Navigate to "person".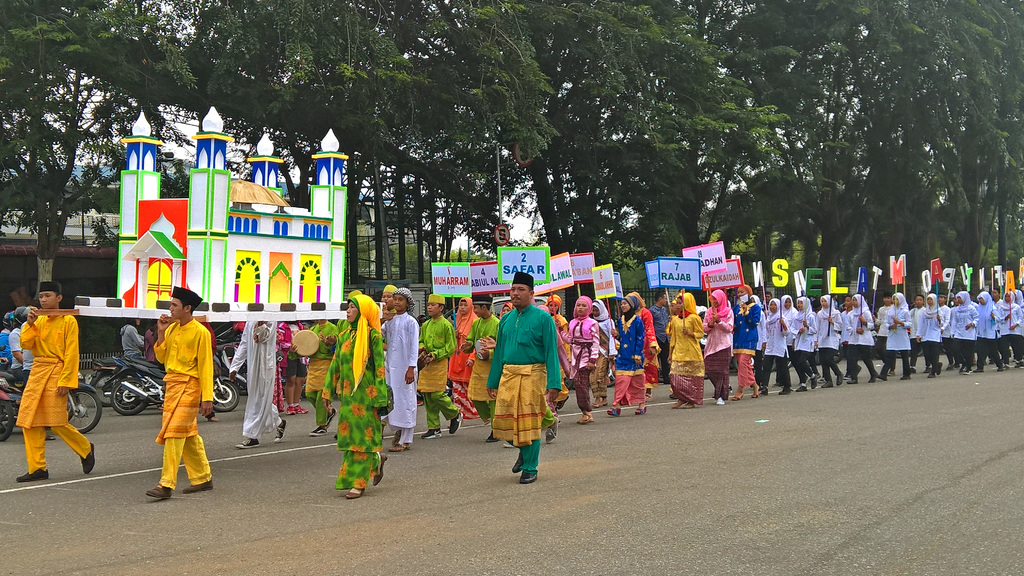
Navigation target: x1=921, y1=291, x2=941, y2=374.
